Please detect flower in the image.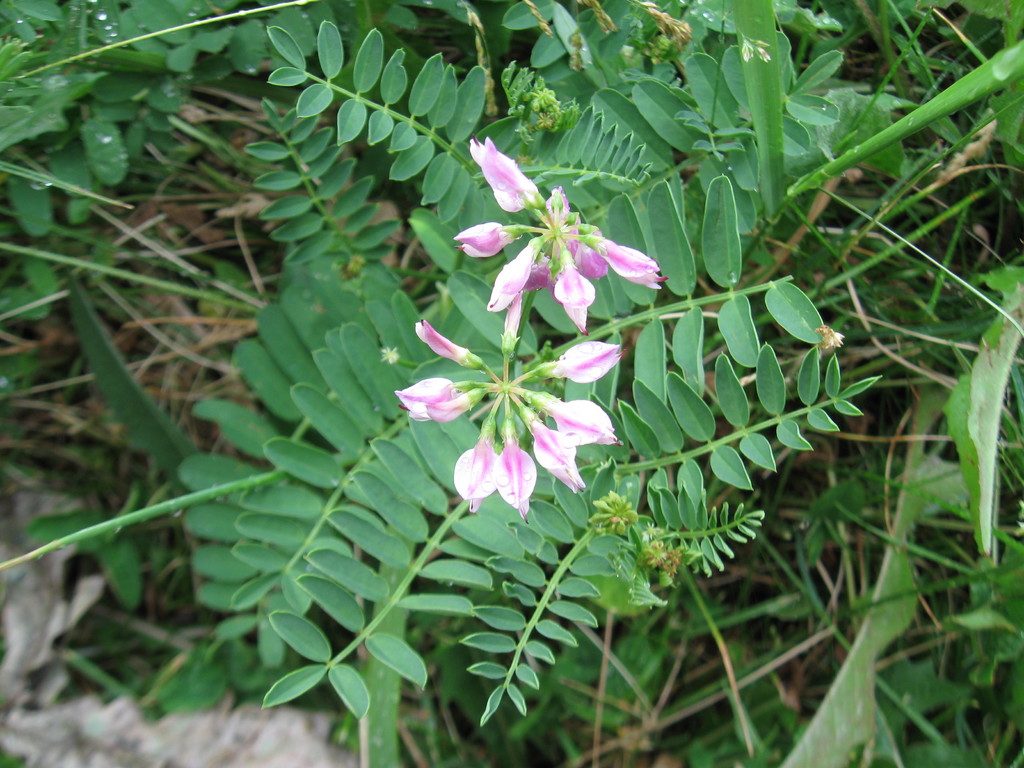
box=[490, 426, 536, 519].
